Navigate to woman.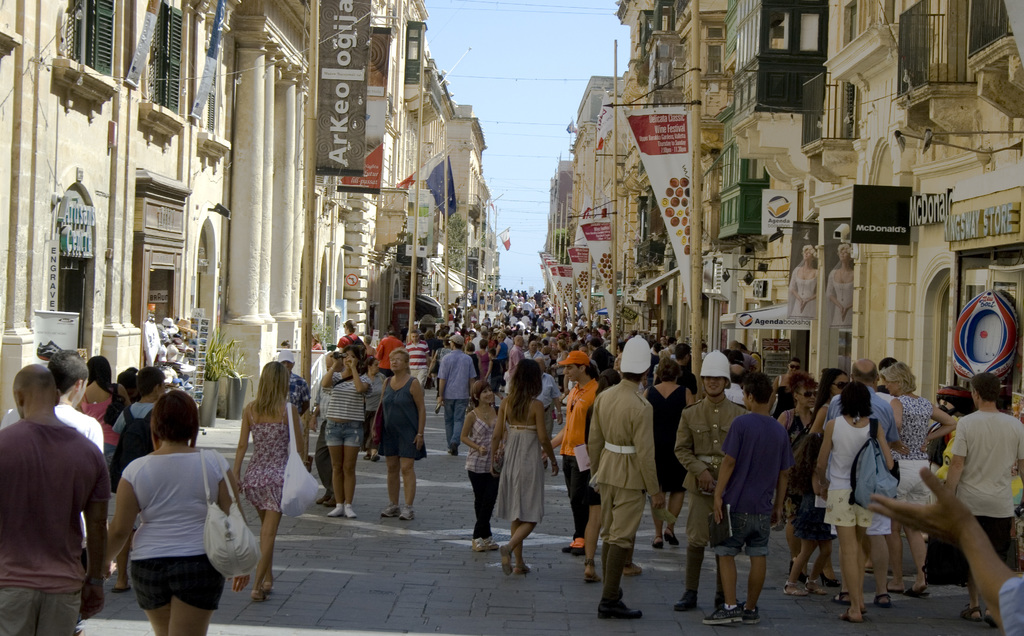
Navigation target: <box>460,379,514,554</box>.
